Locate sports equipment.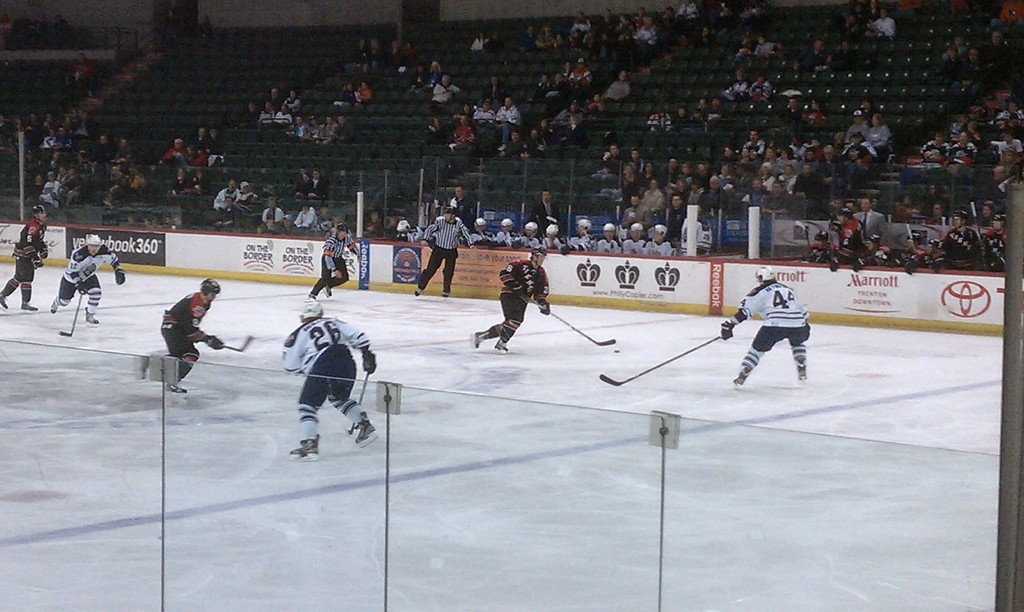
Bounding box: pyautogui.locateOnScreen(19, 298, 39, 314).
